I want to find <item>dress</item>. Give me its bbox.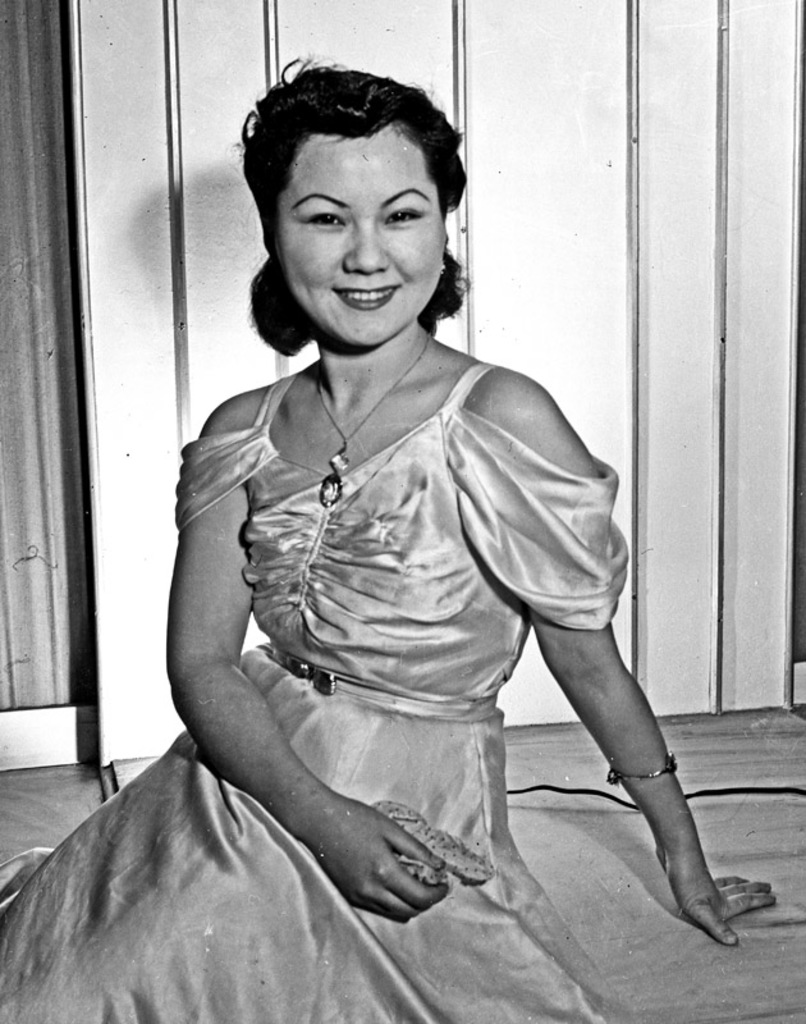
<box>119,320,617,959</box>.
